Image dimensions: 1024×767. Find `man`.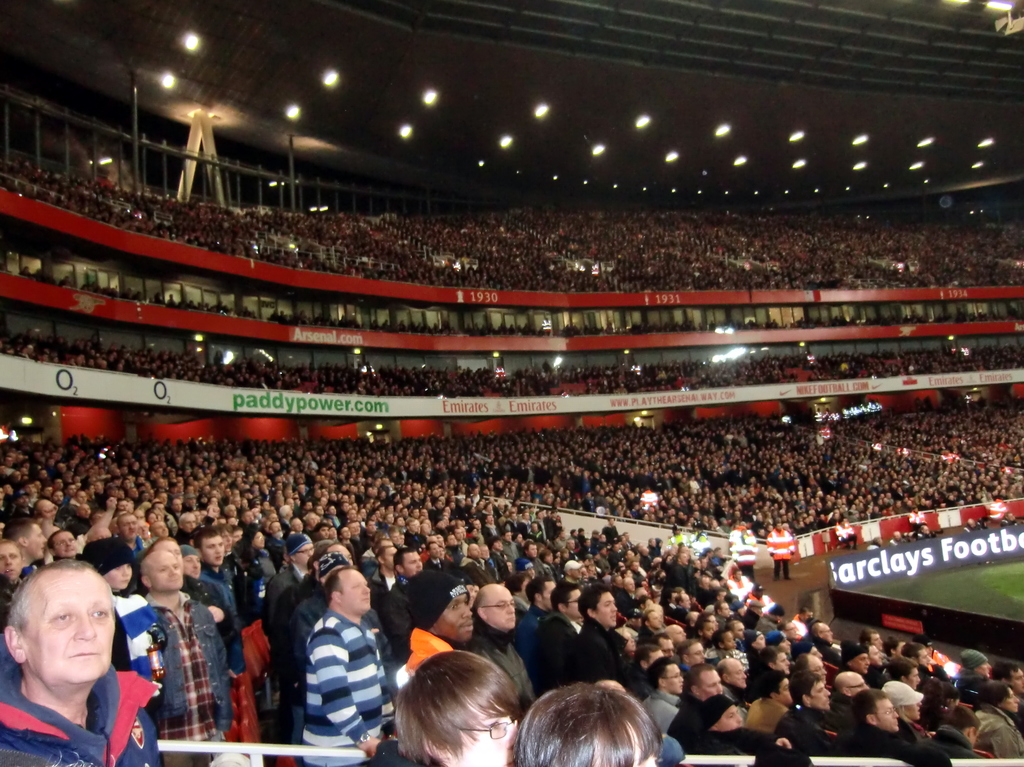
{"left": 396, "top": 568, "right": 476, "bottom": 695}.
